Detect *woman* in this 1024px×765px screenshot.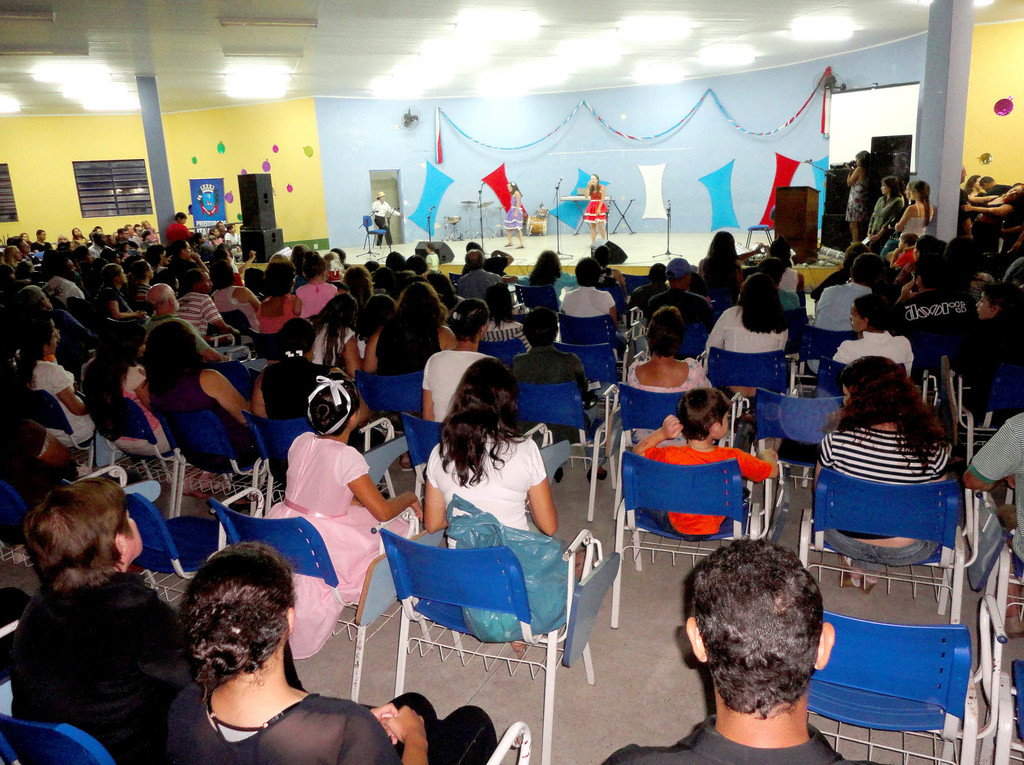
Detection: pyautogui.locateOnScreen(422, 358, 557, 659).
